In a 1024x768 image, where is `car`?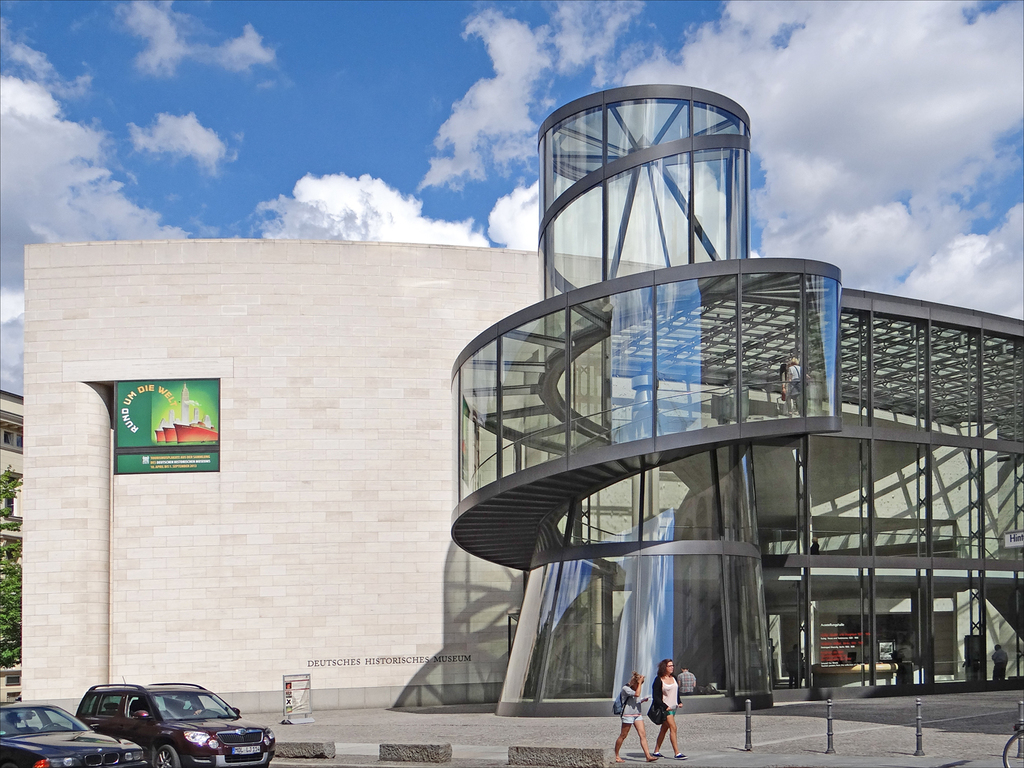
[65,680,259,760].
